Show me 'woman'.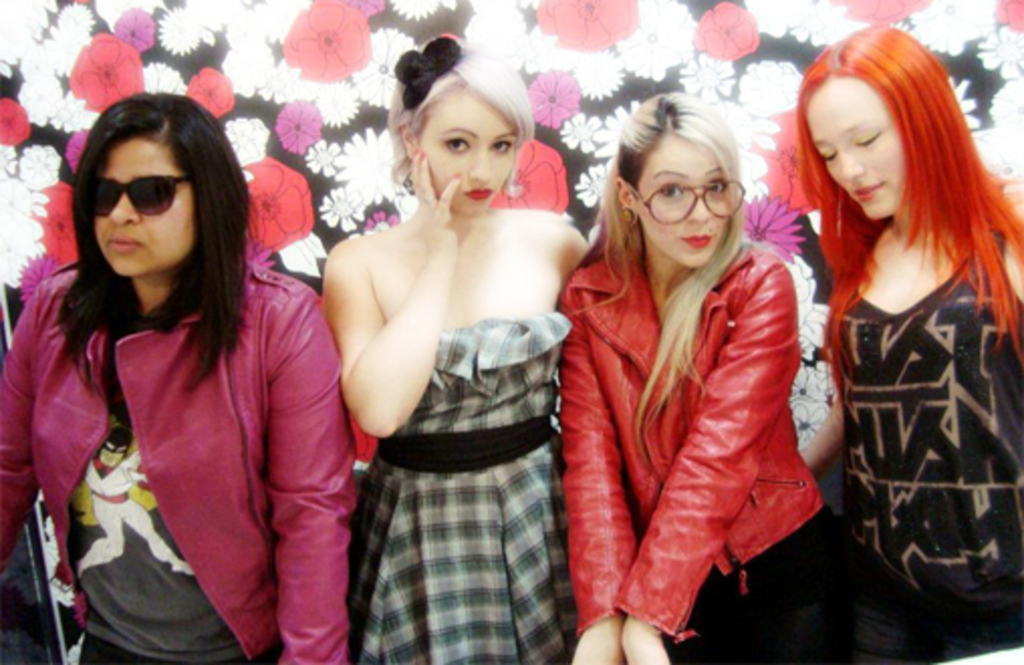
'woman' is here: box=[570, 87, 845, 663].
